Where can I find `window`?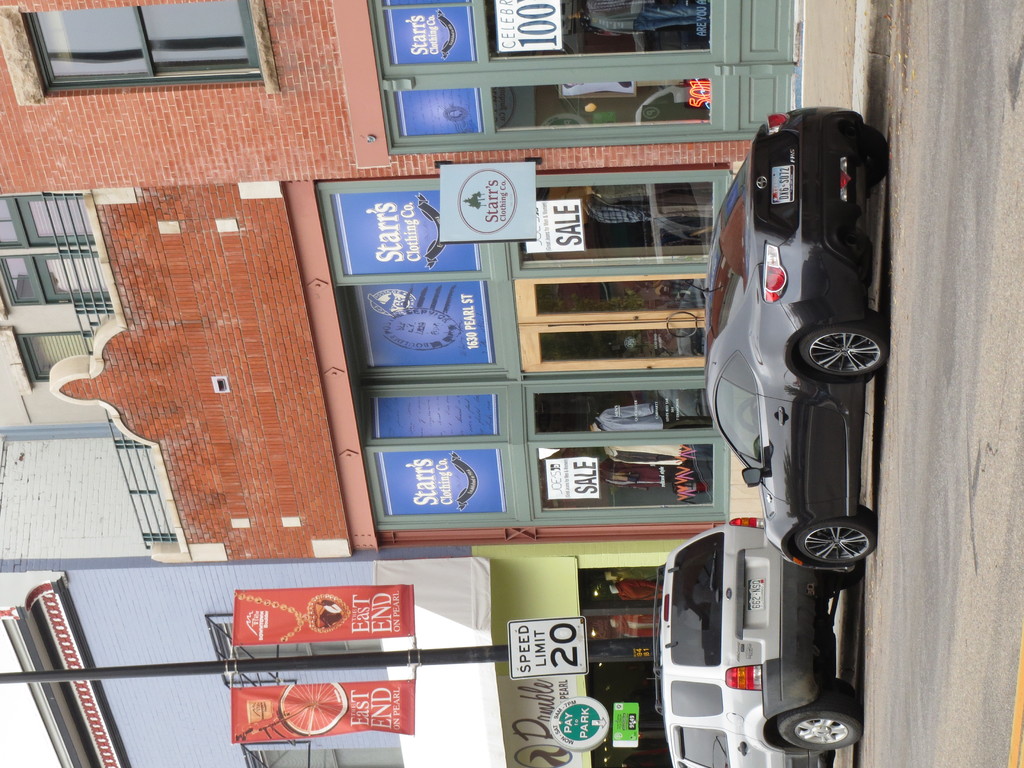
You can find it at <region>3, 3, 290, 84</region>.
